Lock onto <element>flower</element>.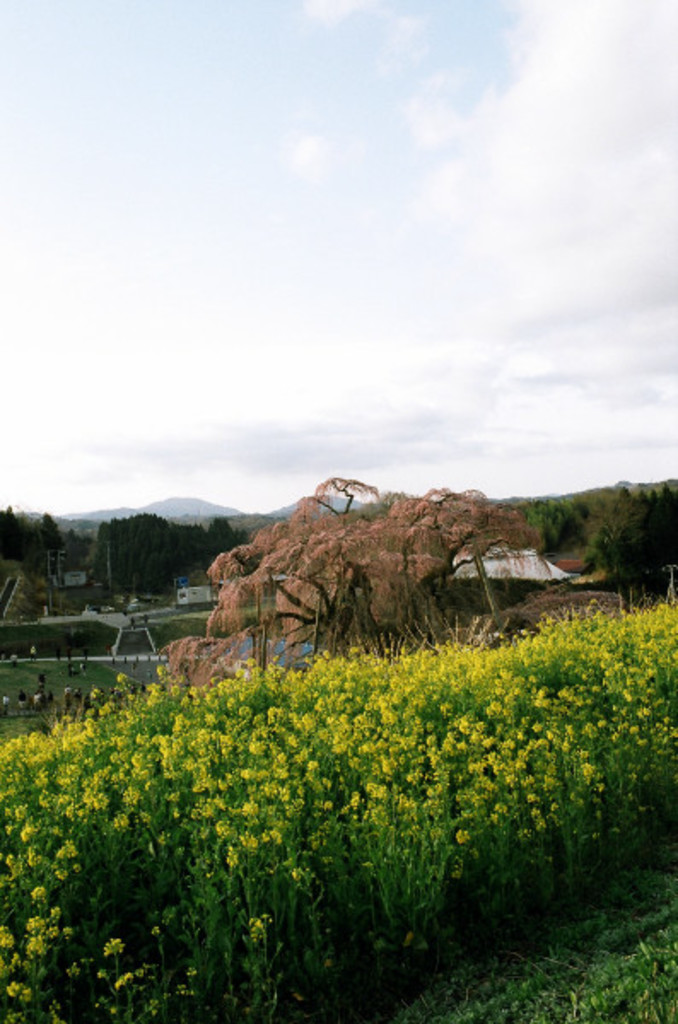
Locked: {"left": 453, "top": 828, "right": 483, "bottom": 847}.
